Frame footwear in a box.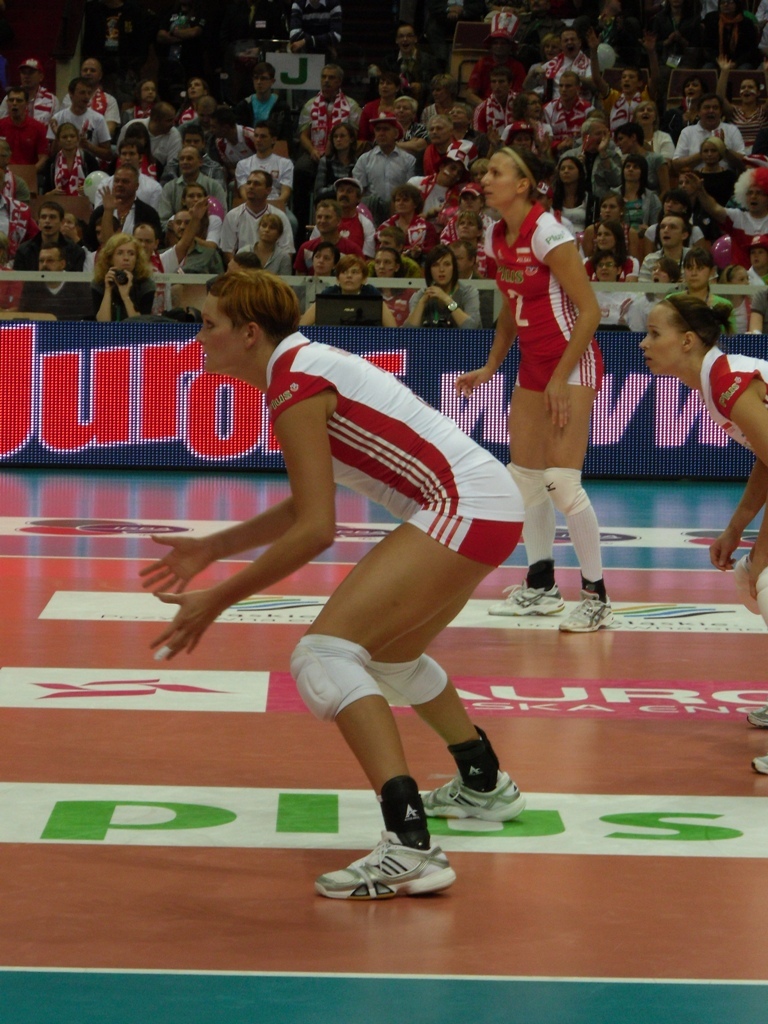
428:769:528:824.
